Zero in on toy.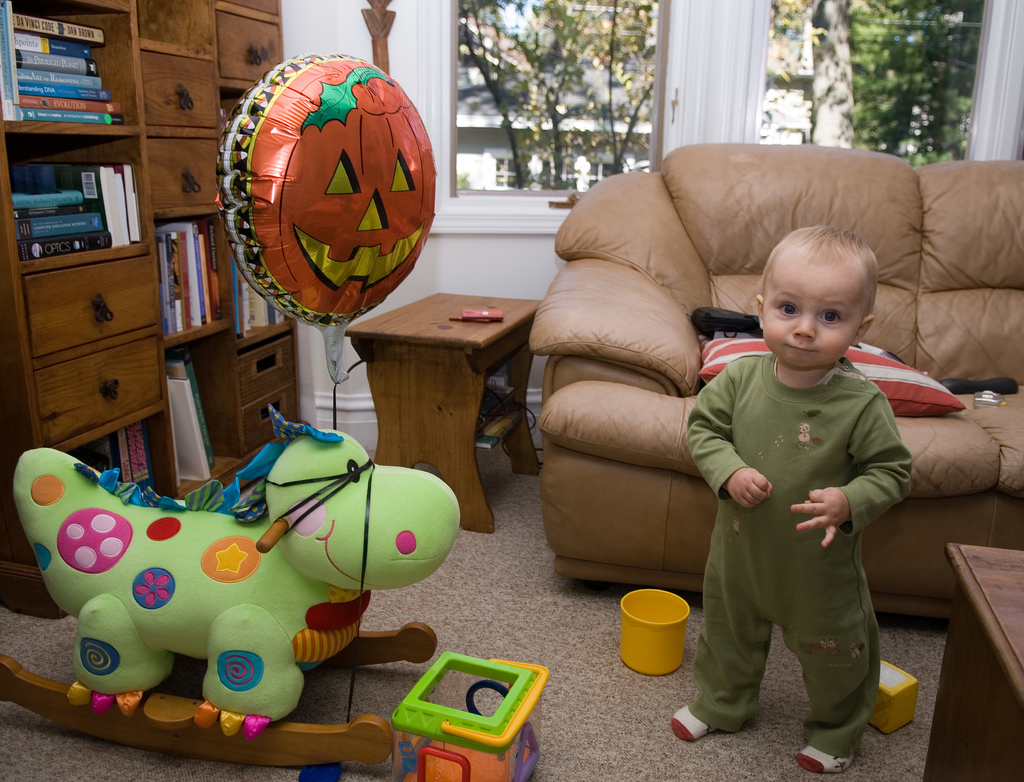
Zeroed in: region(8, 437, 460, 747).
